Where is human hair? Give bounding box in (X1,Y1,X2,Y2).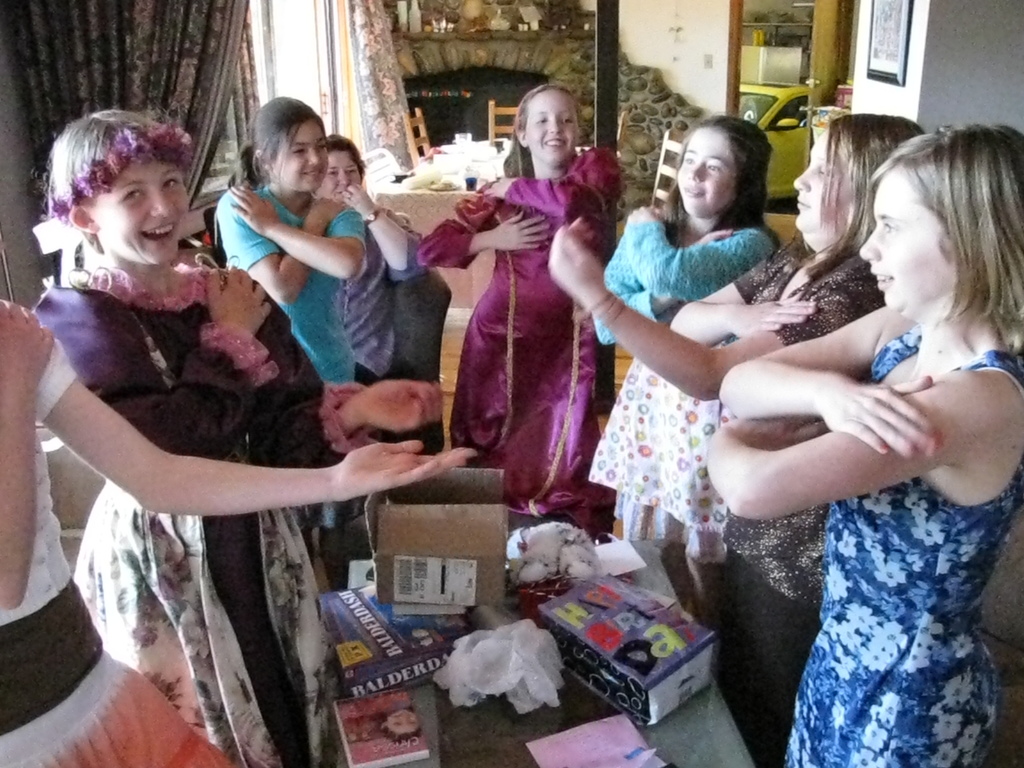
(225,95,328,193).
